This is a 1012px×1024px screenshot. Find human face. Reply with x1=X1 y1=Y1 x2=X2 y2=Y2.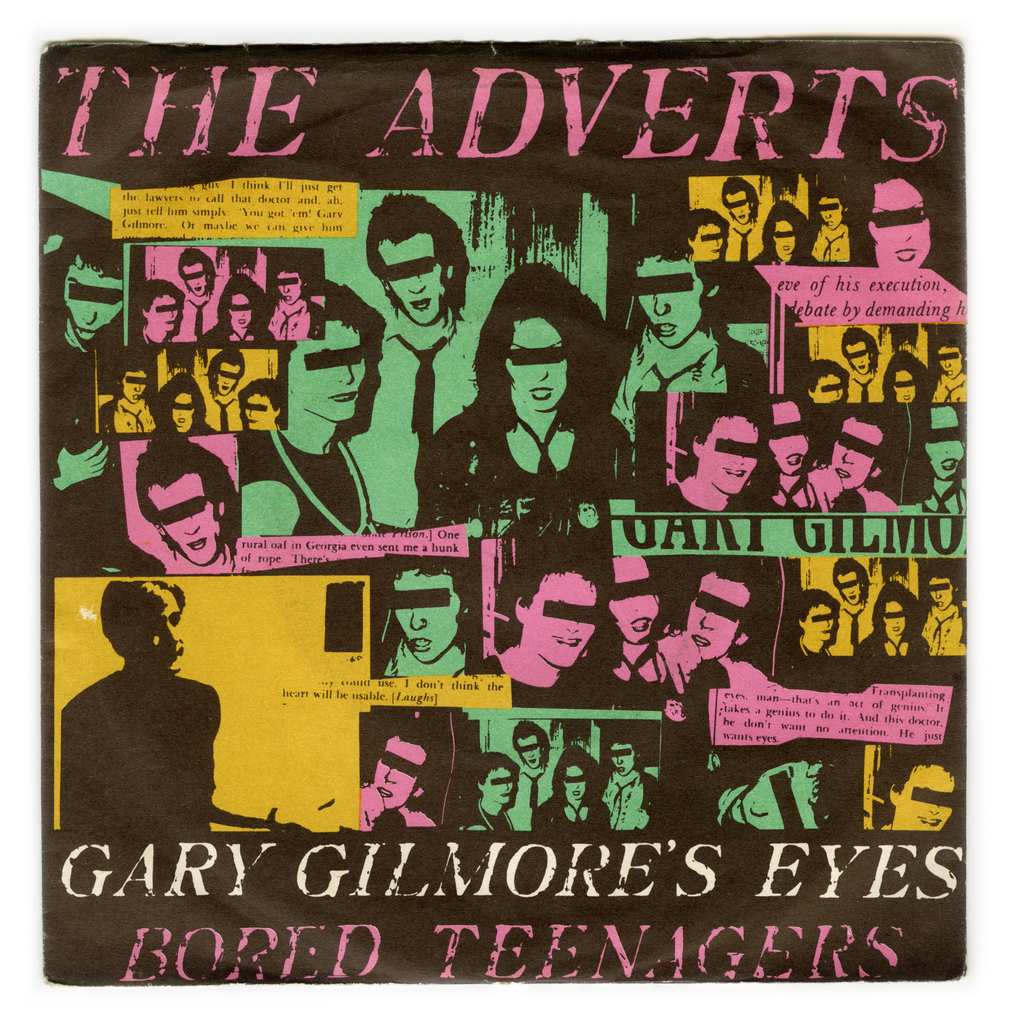
x1=150 y1=473 x2=223 y2=563.
